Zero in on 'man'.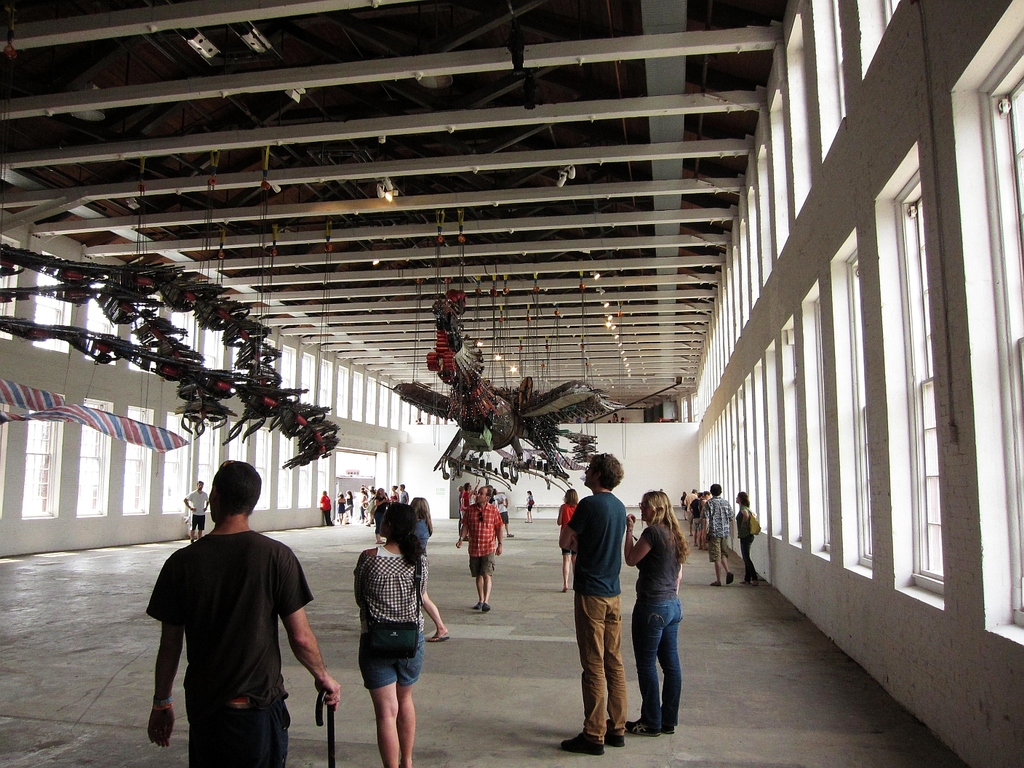
Zeroed in: <box>683,489,697,537</box>.
